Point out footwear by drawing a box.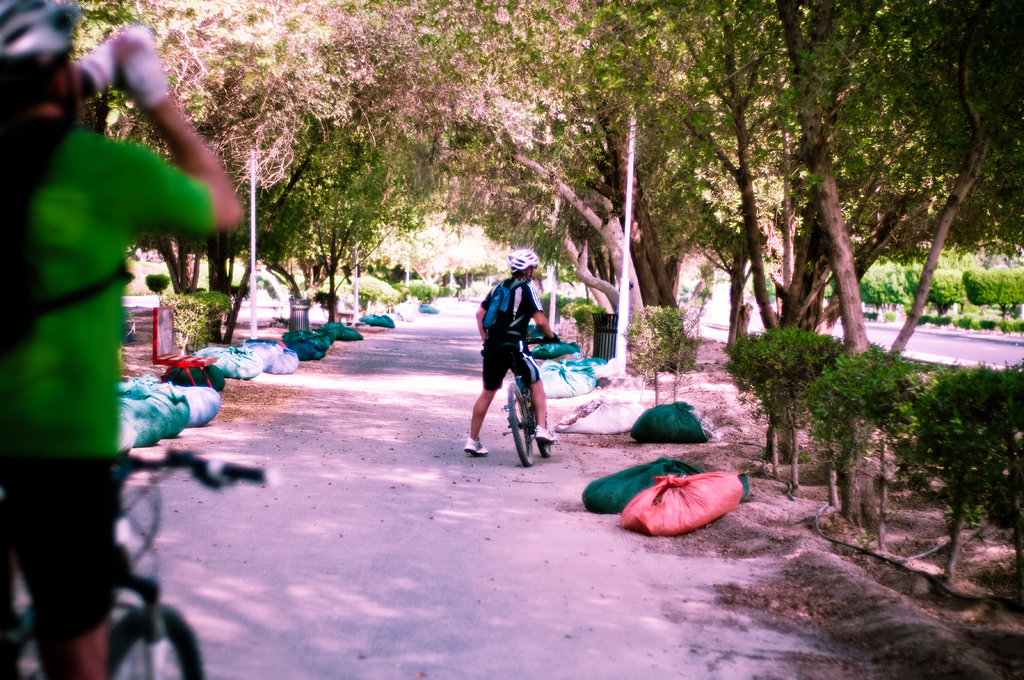
locate(534, 422, 557, 446).
